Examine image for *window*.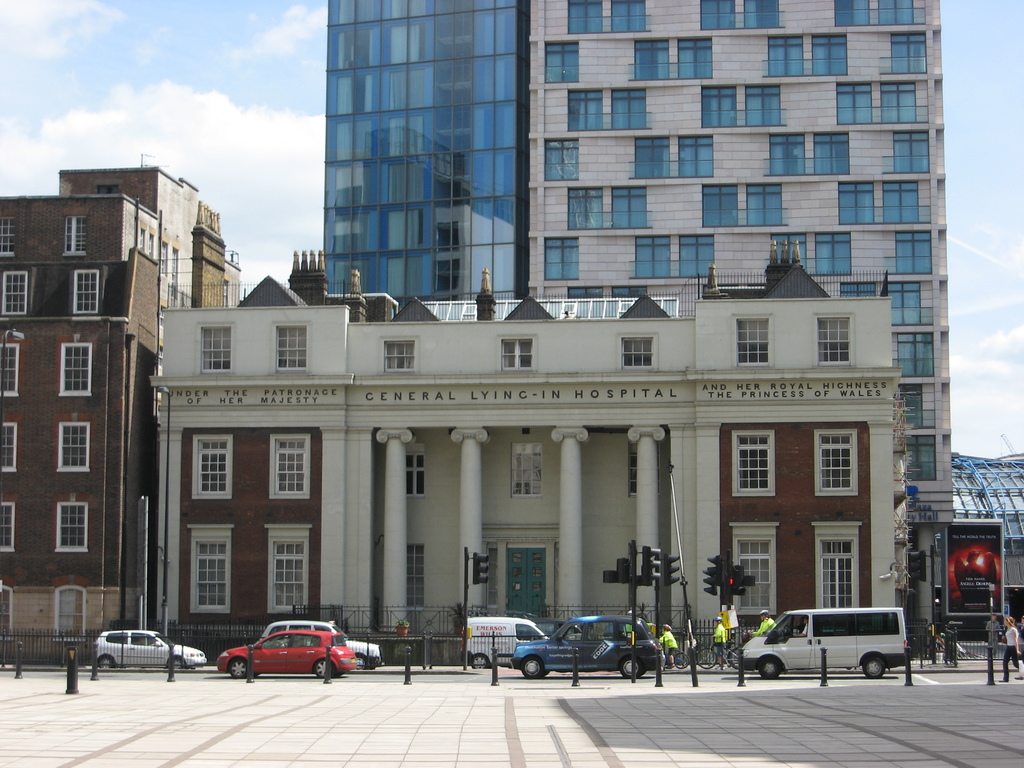
Examination result: [137, 228, 145, 250].
